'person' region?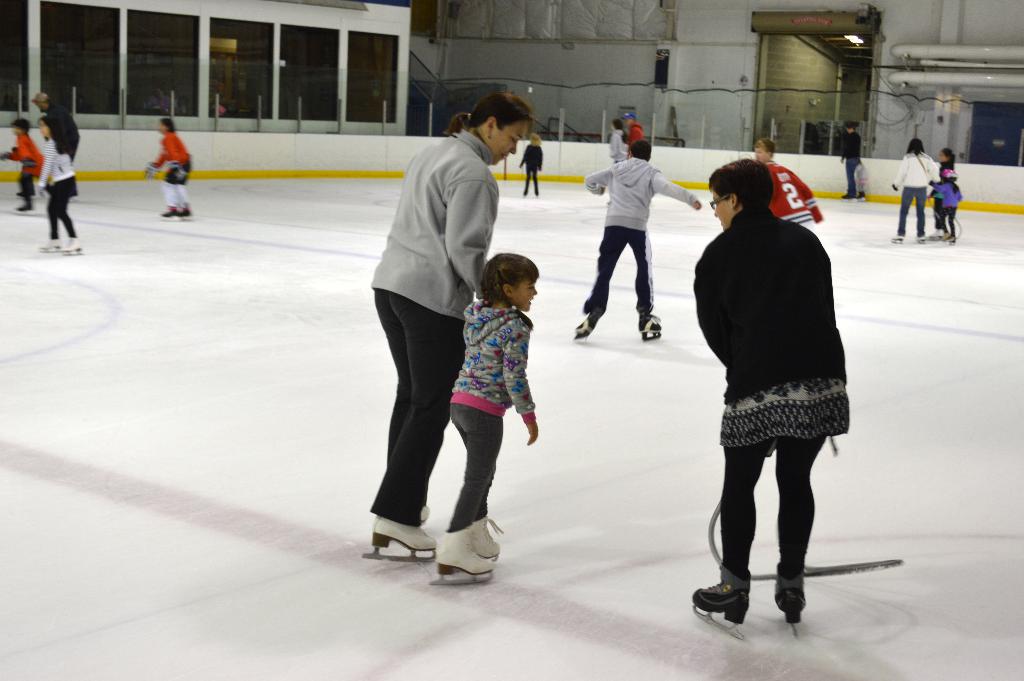
(934, 145, 957, 237)
